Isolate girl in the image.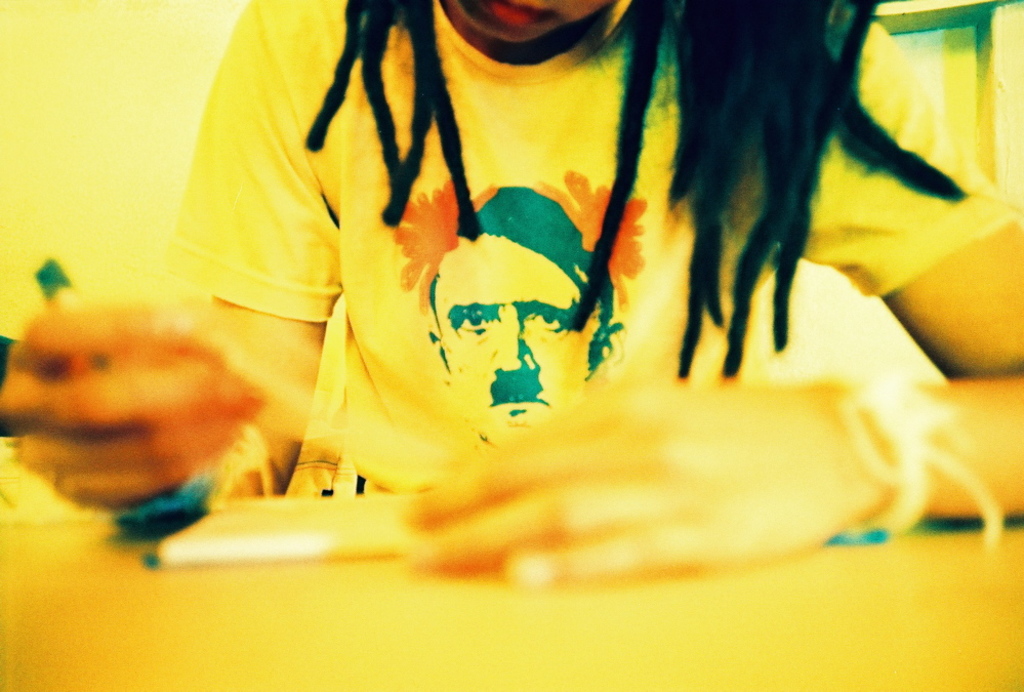
Isolated region: <region>6, 0, 1023, 518</region>.
